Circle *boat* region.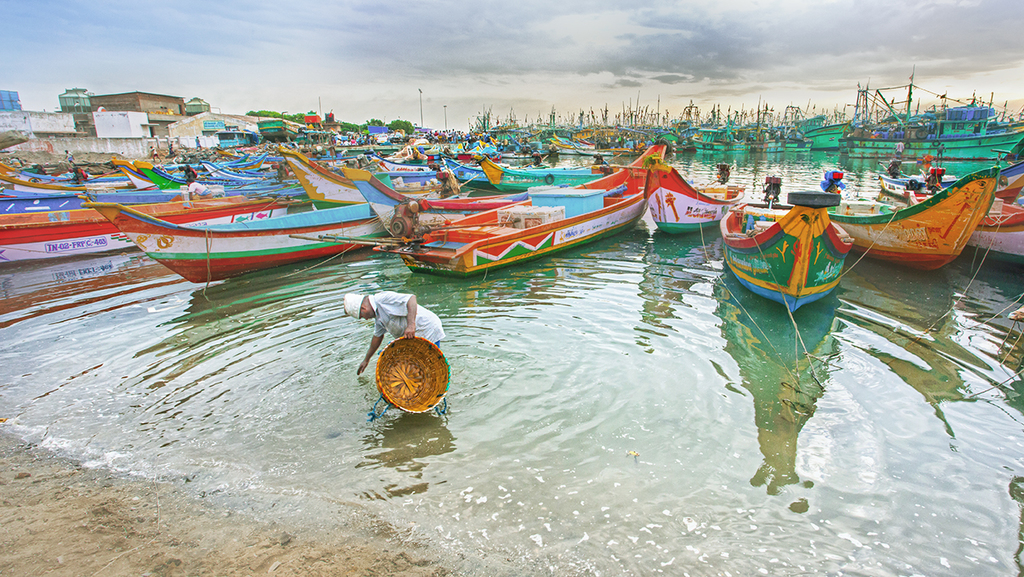
Region: pyautogui.locateOnScreen(728, 181, 869, 308).
